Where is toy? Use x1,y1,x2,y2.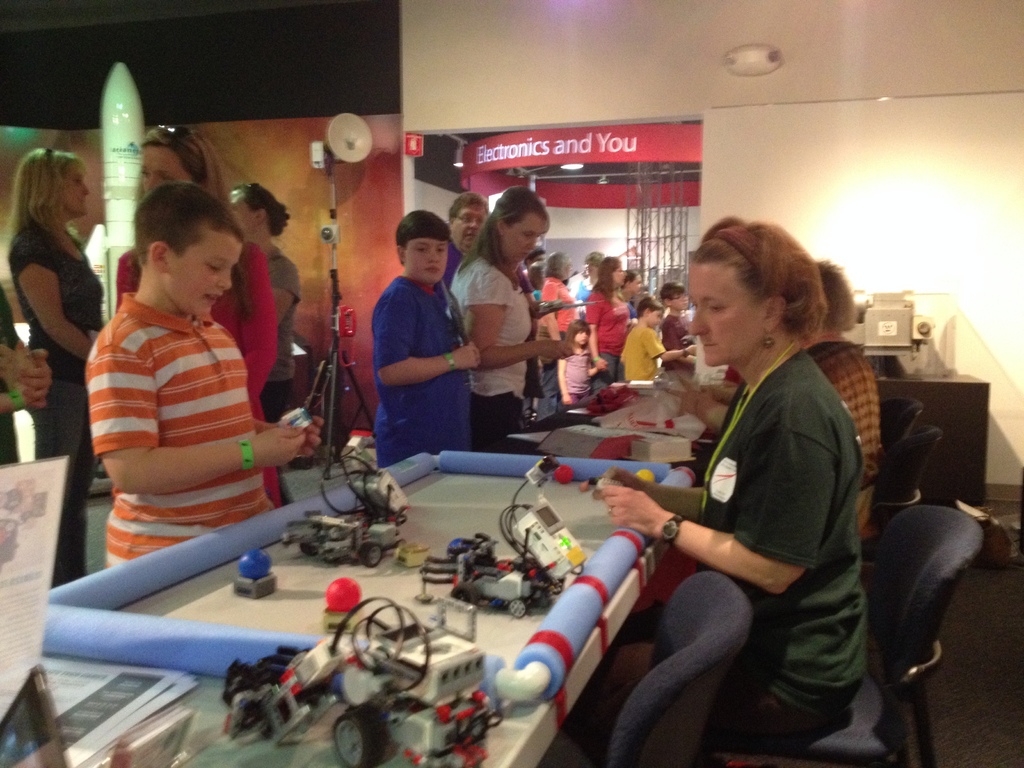
232,591,503,767.
